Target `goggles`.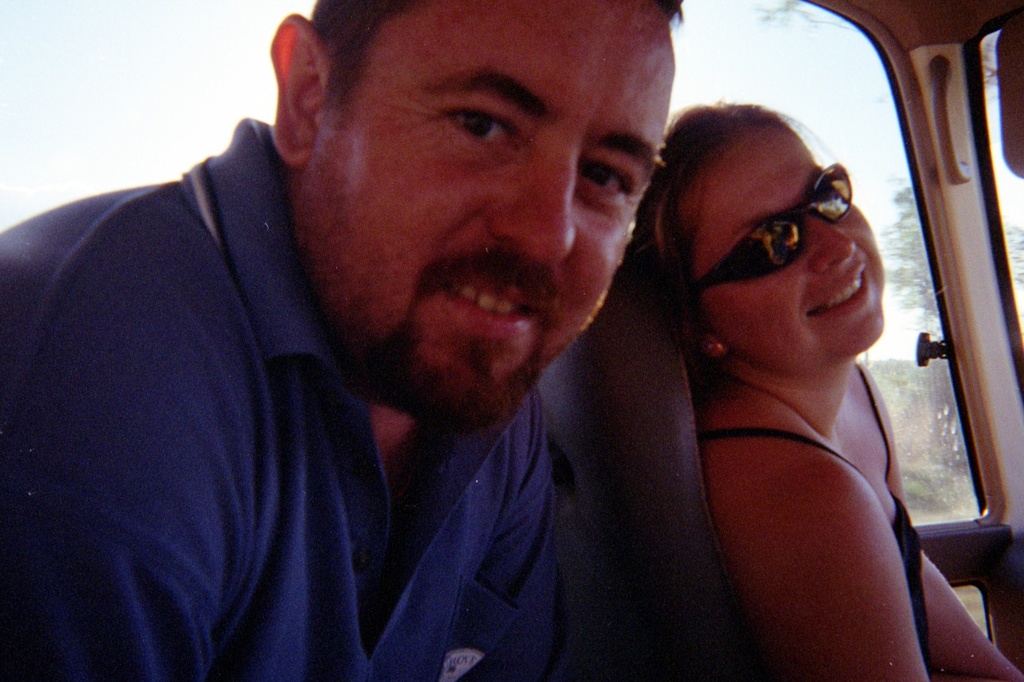
Target region: (x1=673, y1=172, x2=866, y2=291).
